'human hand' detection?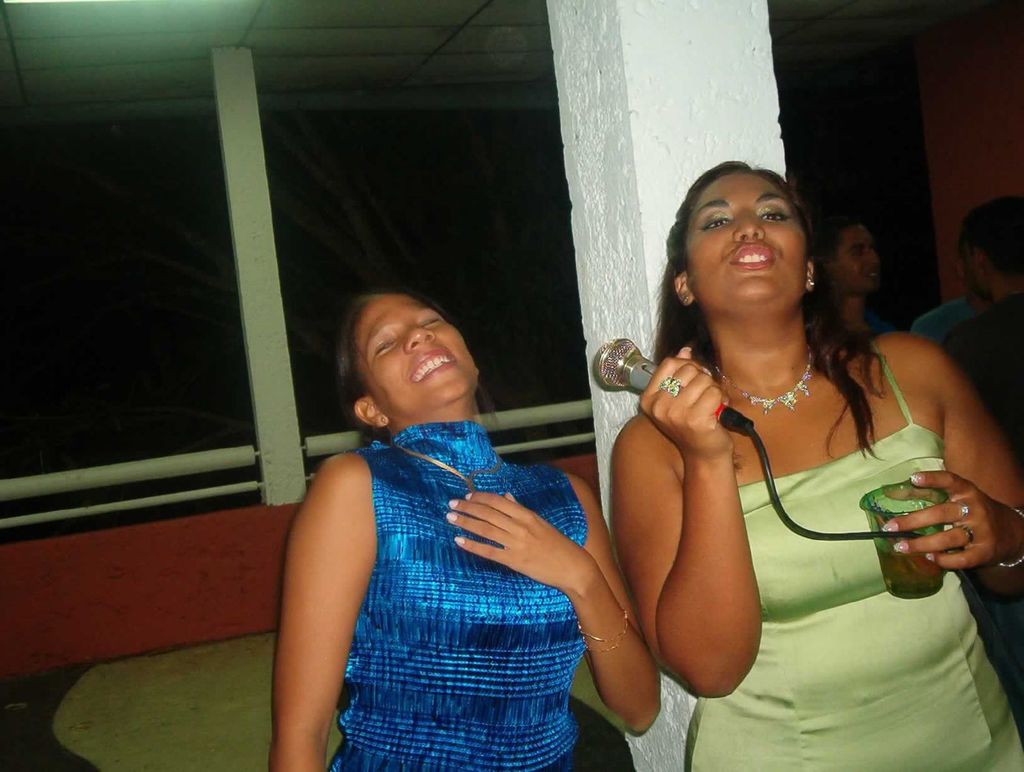
BBox(871, 461, 997, 599)
